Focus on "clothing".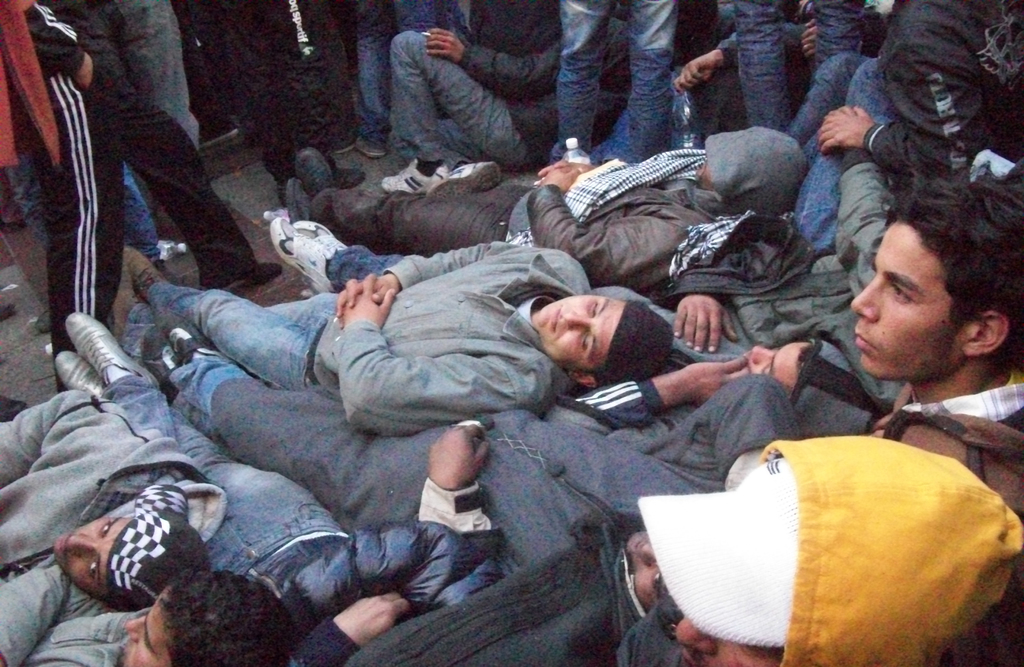
Focused at <box>58,0,204,246</box>.
